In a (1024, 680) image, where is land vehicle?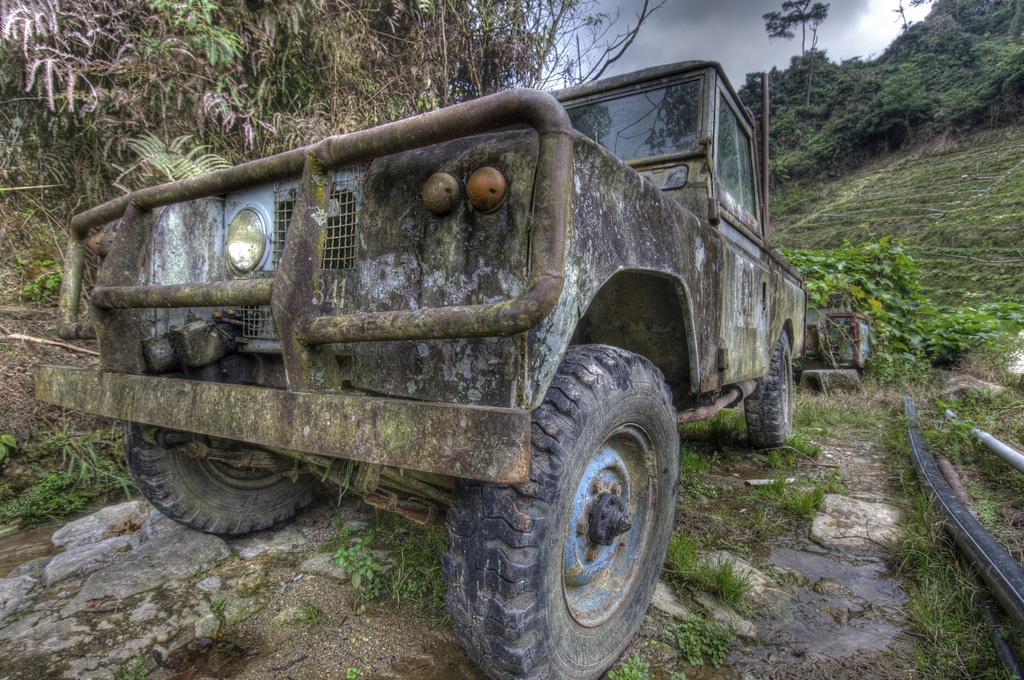
[left=45, top=22, right=840, bottom=638].
